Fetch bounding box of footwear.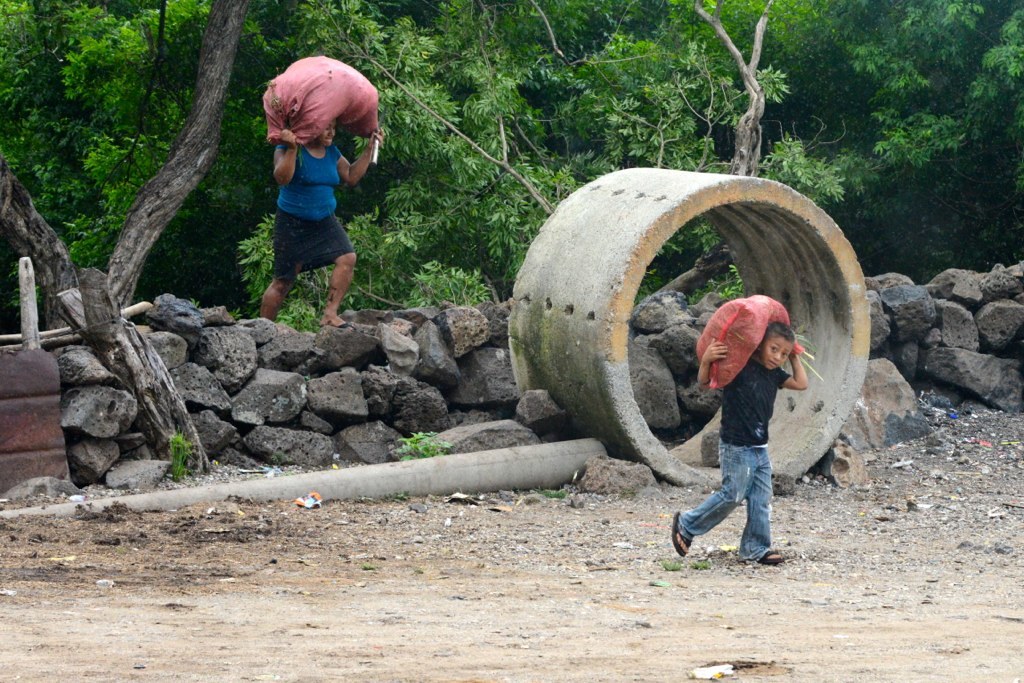
Bbox: box=[754, 548, 793, 566].
